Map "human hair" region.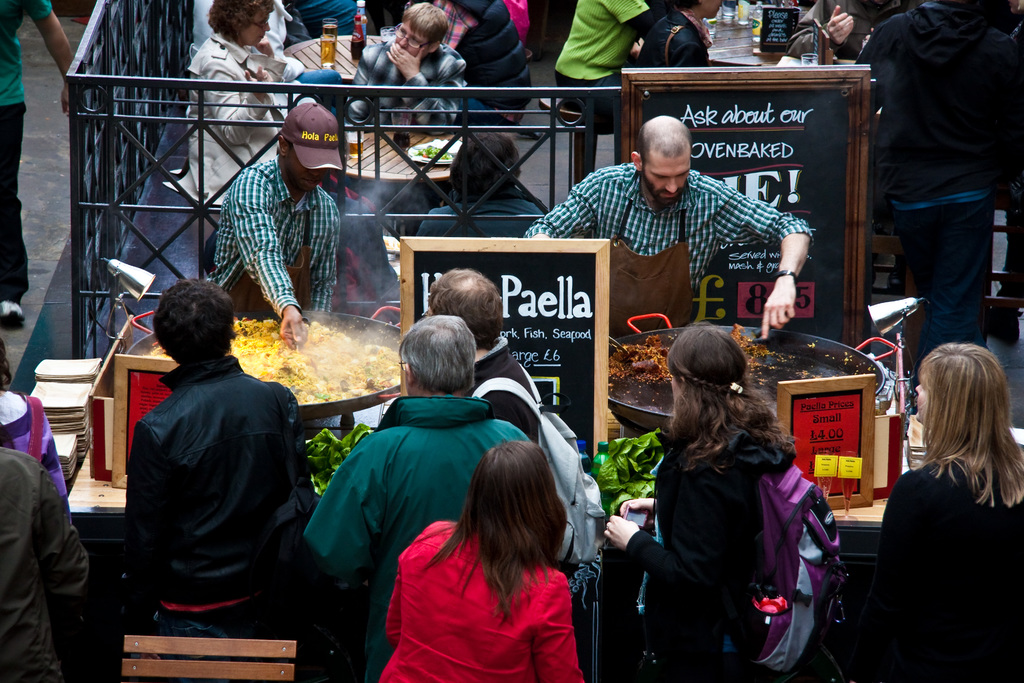
Mapped to locate(431, 267, 504, 353).
